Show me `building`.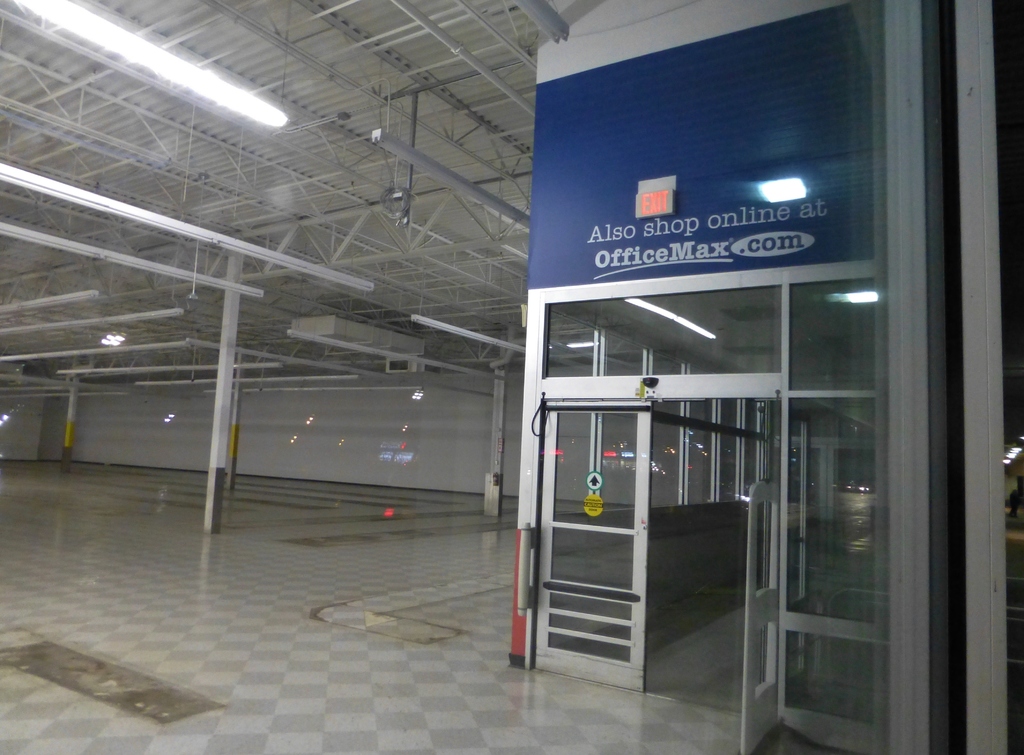
`building` is here: [0,0,1023,754].
